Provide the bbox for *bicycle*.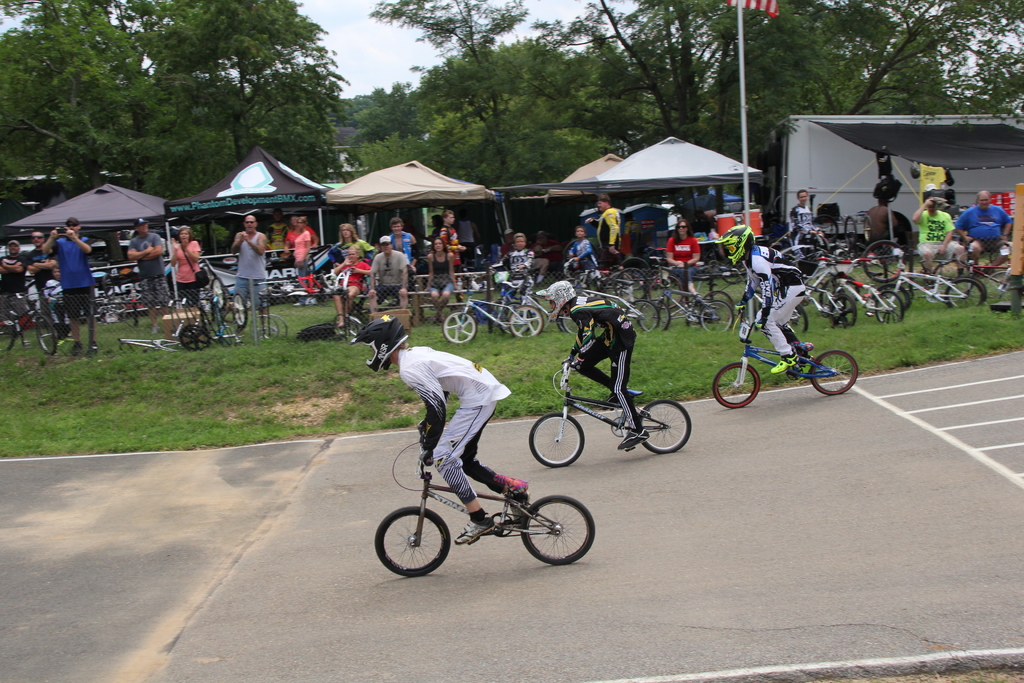
bbox=[634, 281, 736, 340].
